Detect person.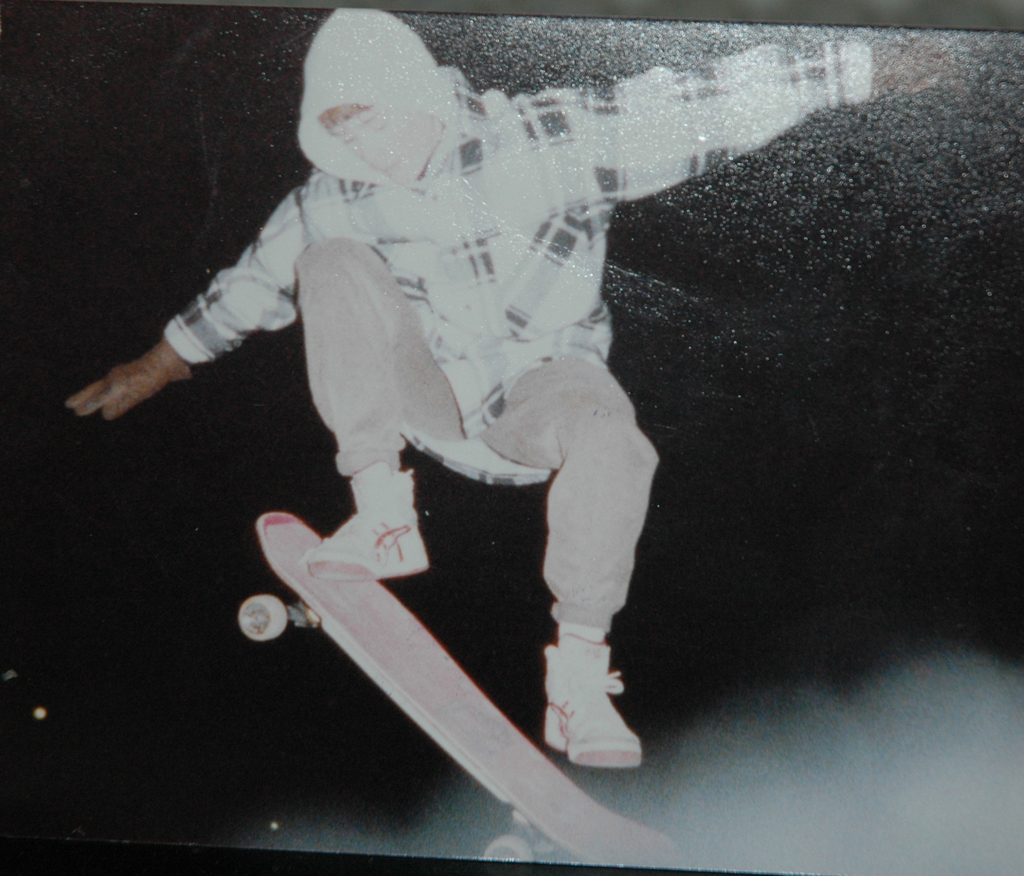
Detected at 69 0 938 779.
